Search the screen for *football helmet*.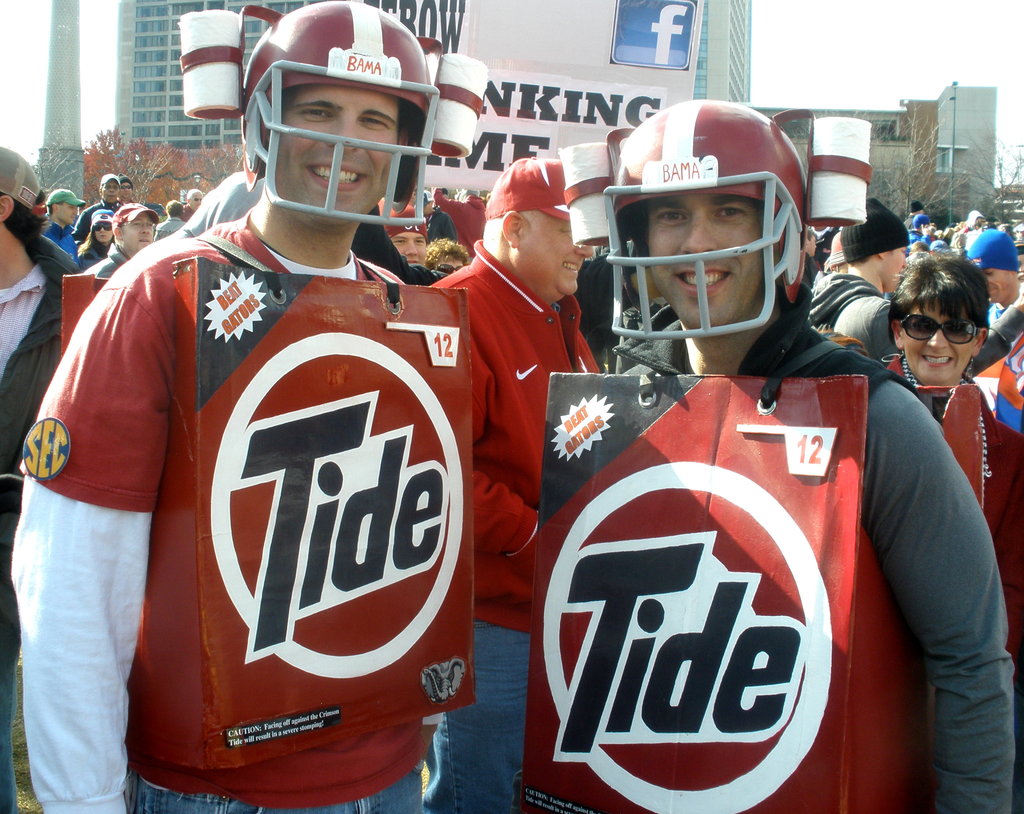
Found at region(248, 0, 430, 227).
